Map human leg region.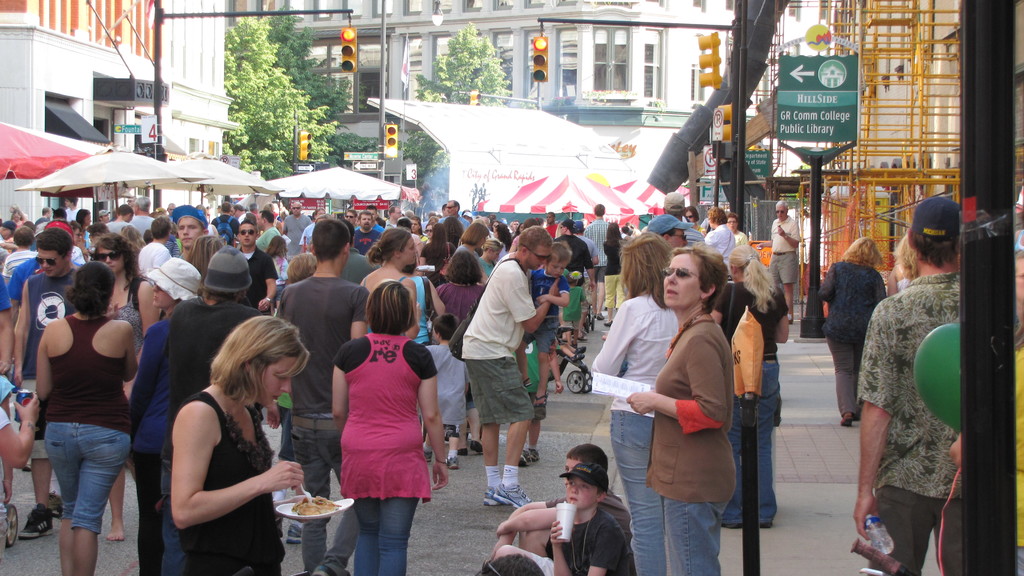
Mapped to l=671, t=489, r=736, b=575.
